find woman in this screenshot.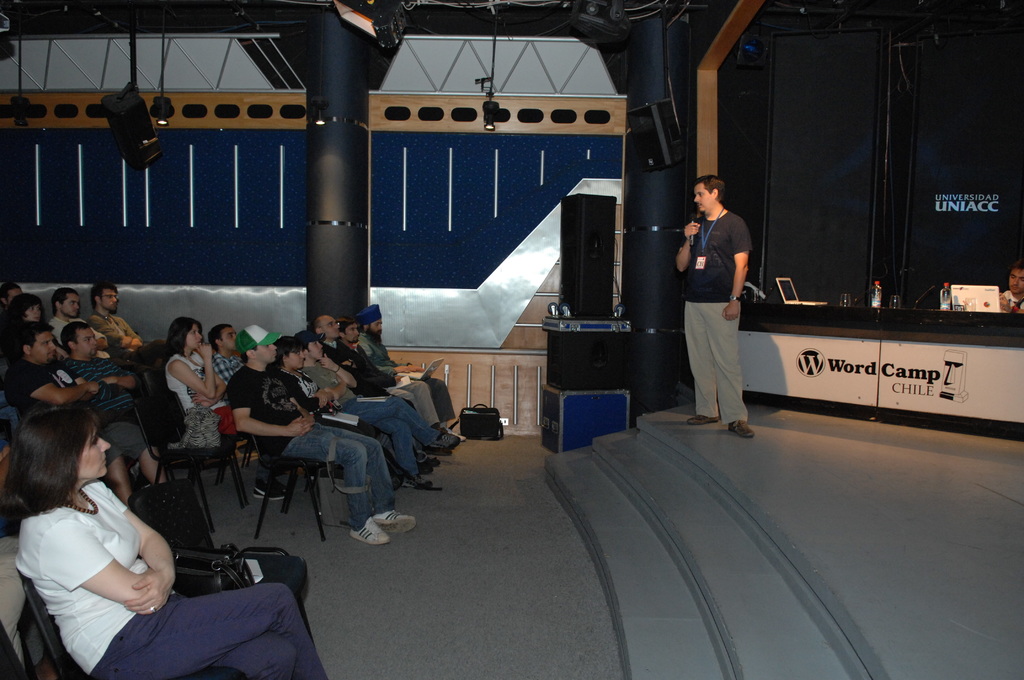
The bounding box for woman is <box>8,300,66,369</box>.
